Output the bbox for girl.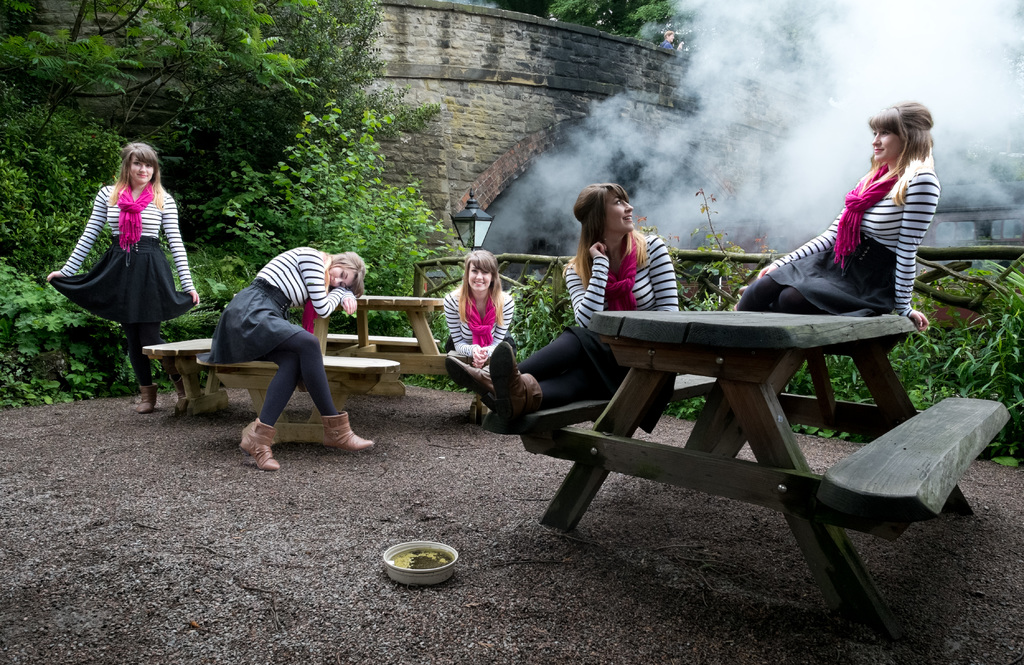
(left=444, top=248, right=514, bottom=386).
